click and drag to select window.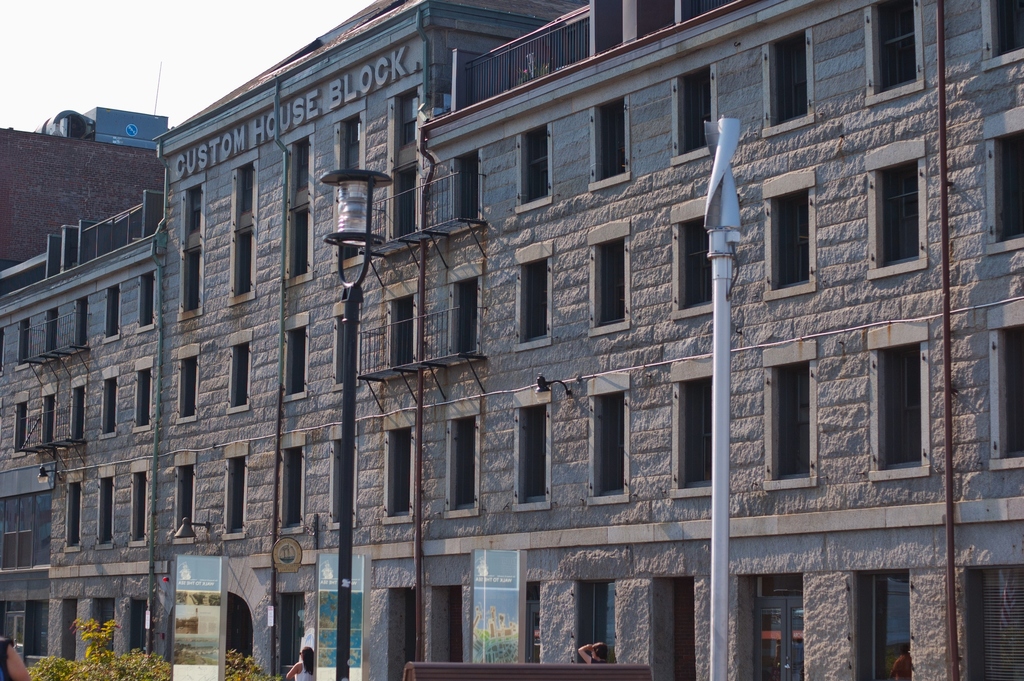
Selection: (x1=756, y1=162, x2=824, y2=305).
